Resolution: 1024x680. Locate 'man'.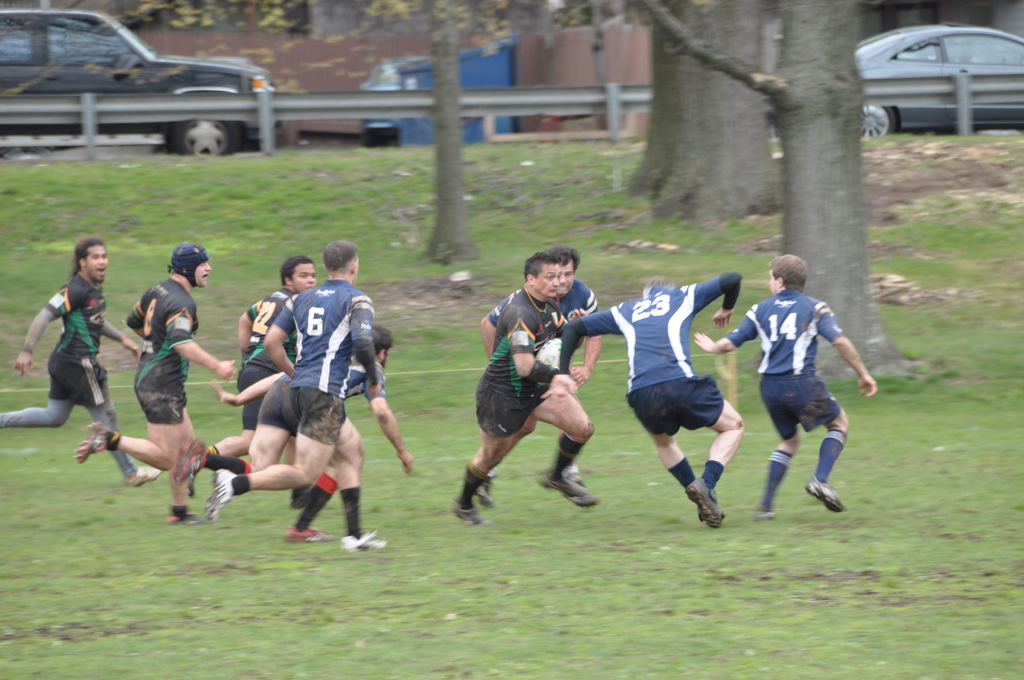
186,251,319,495.
